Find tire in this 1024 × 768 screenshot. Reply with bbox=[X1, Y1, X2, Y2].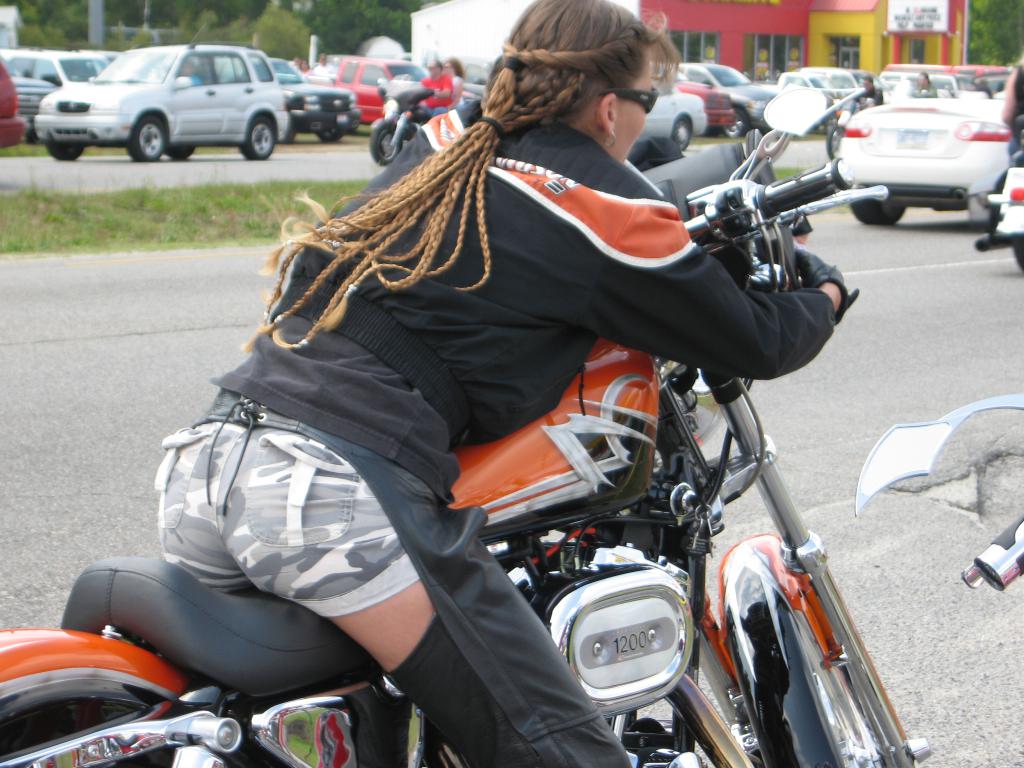
bbox=[47, 141, 81, 159].
